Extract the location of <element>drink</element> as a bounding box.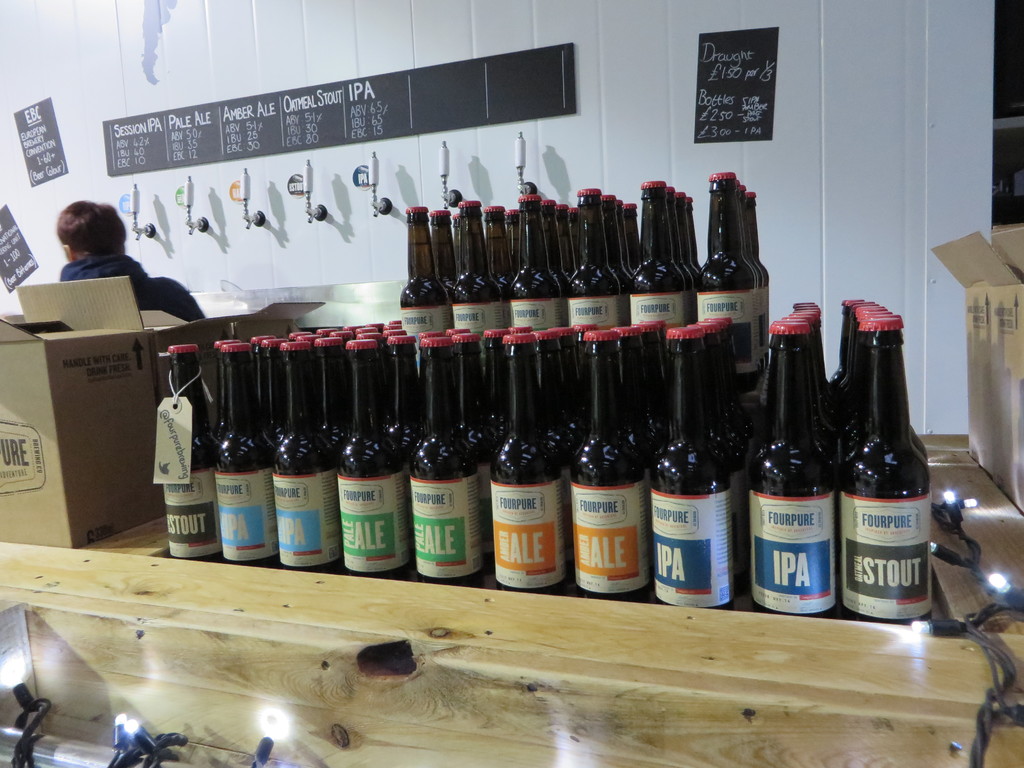
box=[337, 341, 403, 578].
